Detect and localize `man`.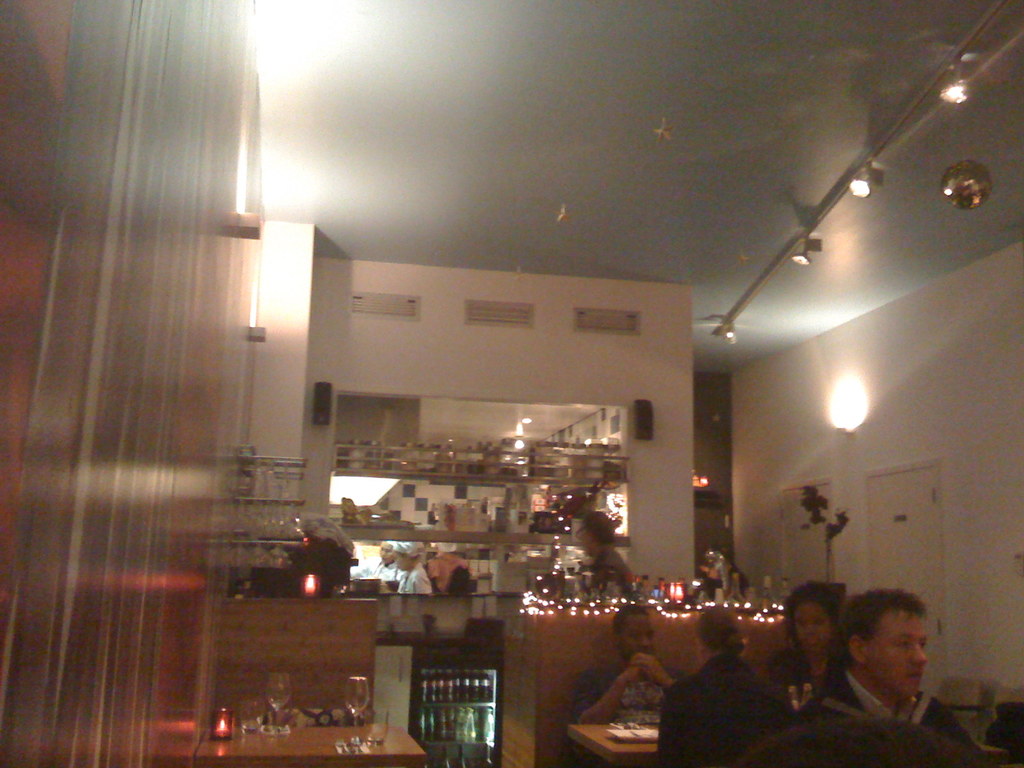
Localized at region(572, 604, 692, 726).
